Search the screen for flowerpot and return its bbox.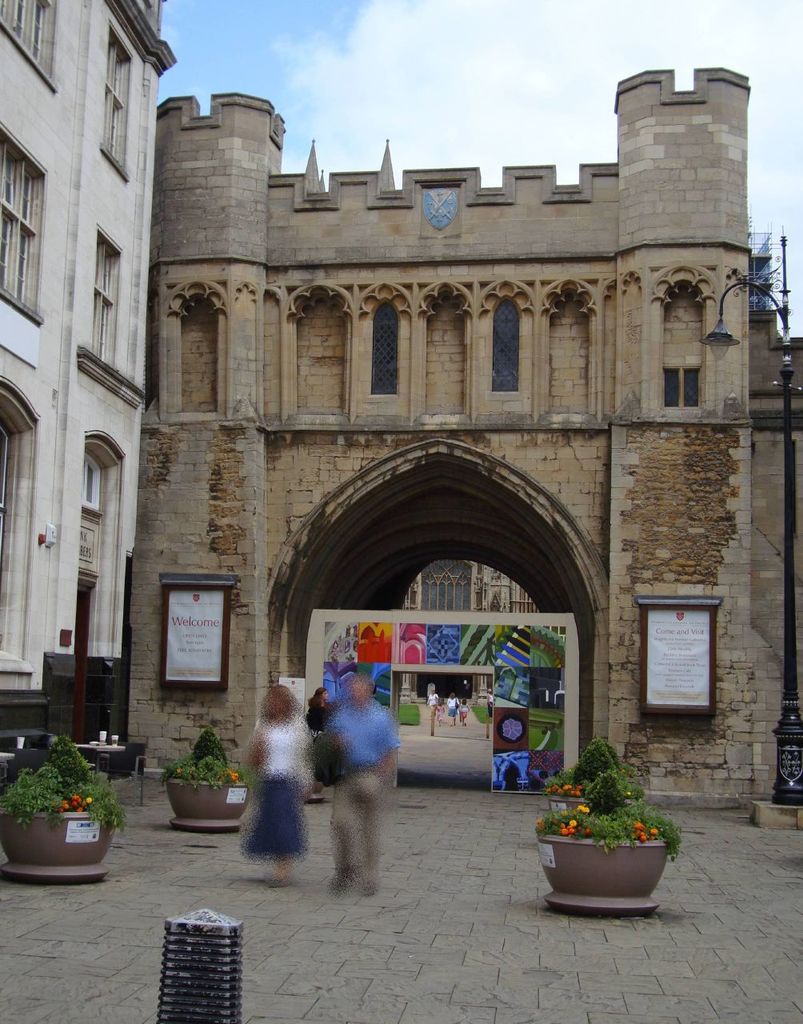
Found: pyautogui.locateOnScreen(0, 807, 107, 883).
